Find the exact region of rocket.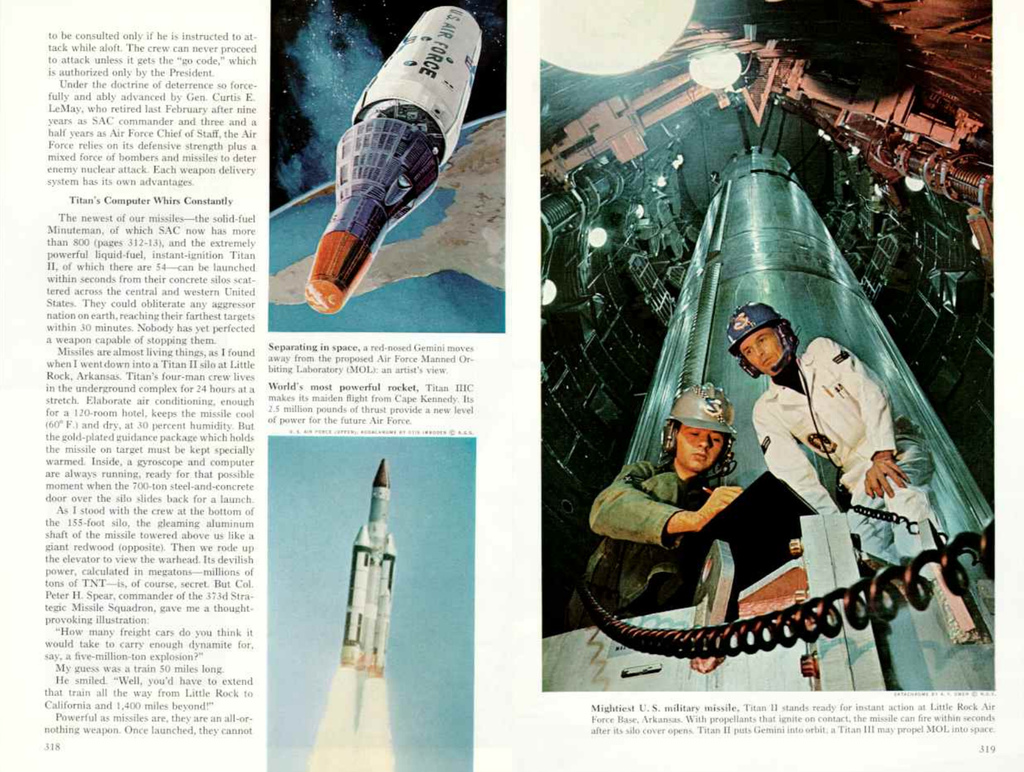
Exact region: [301,6,482,313].
